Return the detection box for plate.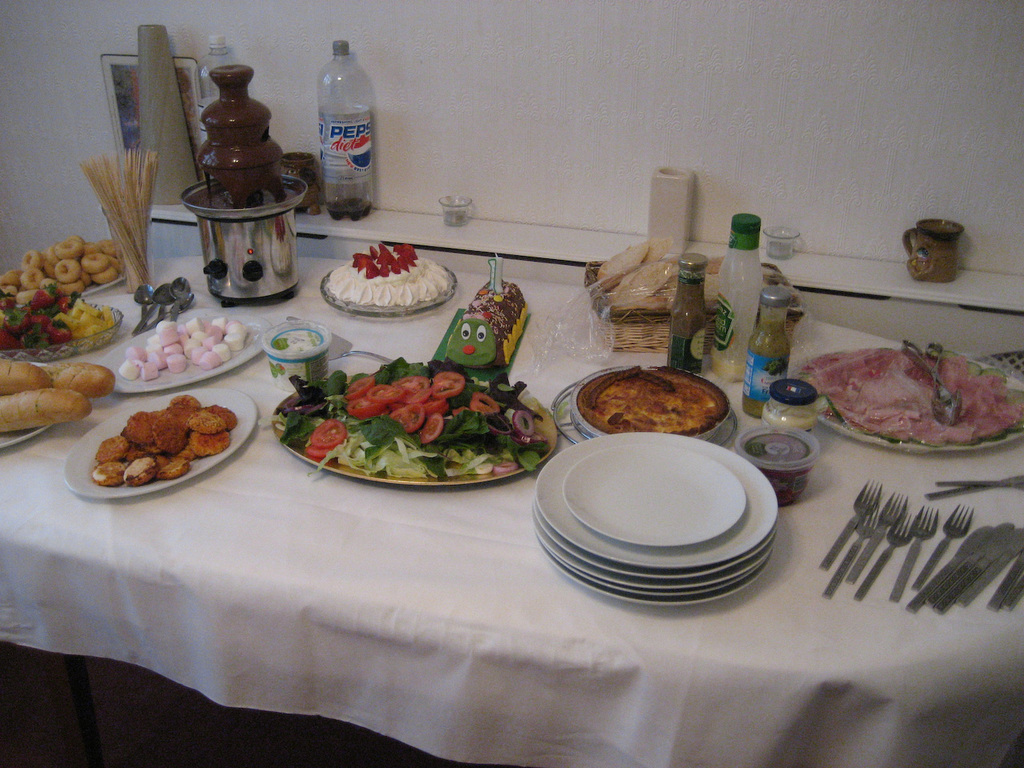
rect(544, 430, 781, 560).
